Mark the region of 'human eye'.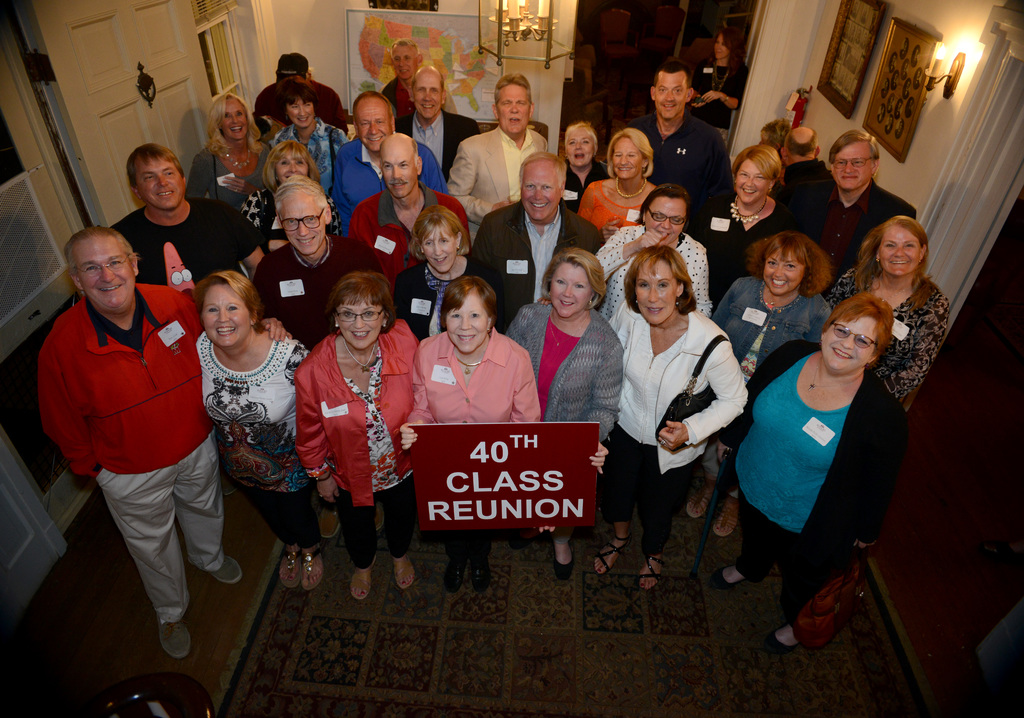
Region: box=[756, 173, 765, 184].
